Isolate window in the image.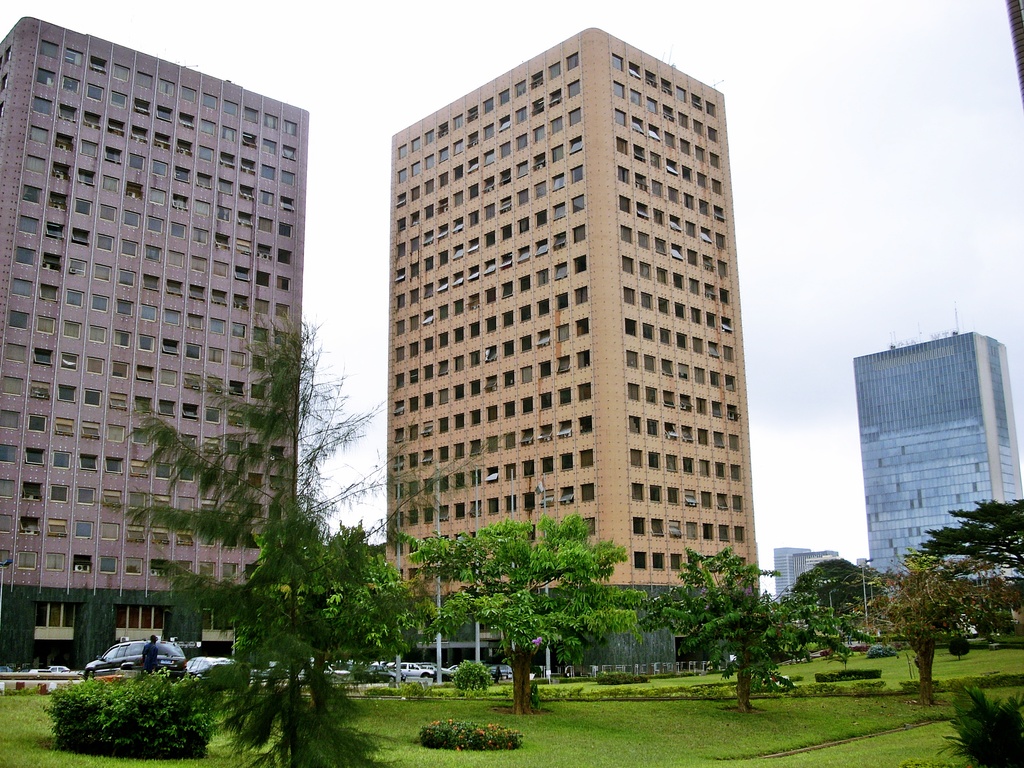
Isolated region: <bbox>556, 323, 567, 341</bbox>.
